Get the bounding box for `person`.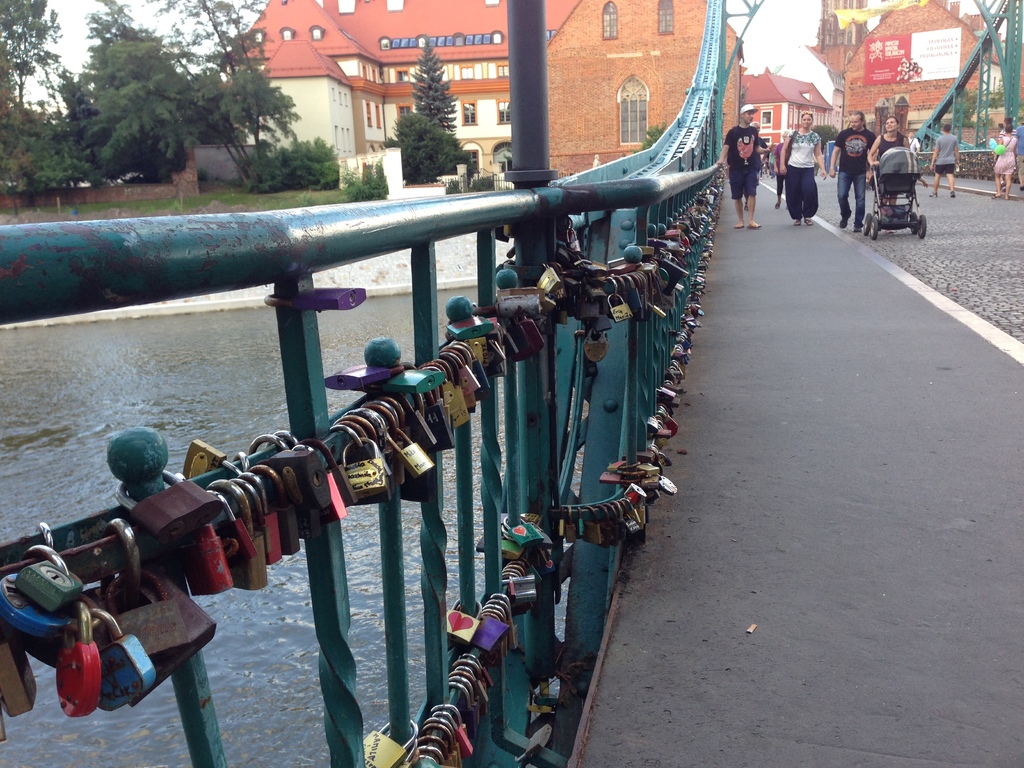
pyautogui.locateOnScreen(993, 124, 1014, 200).
